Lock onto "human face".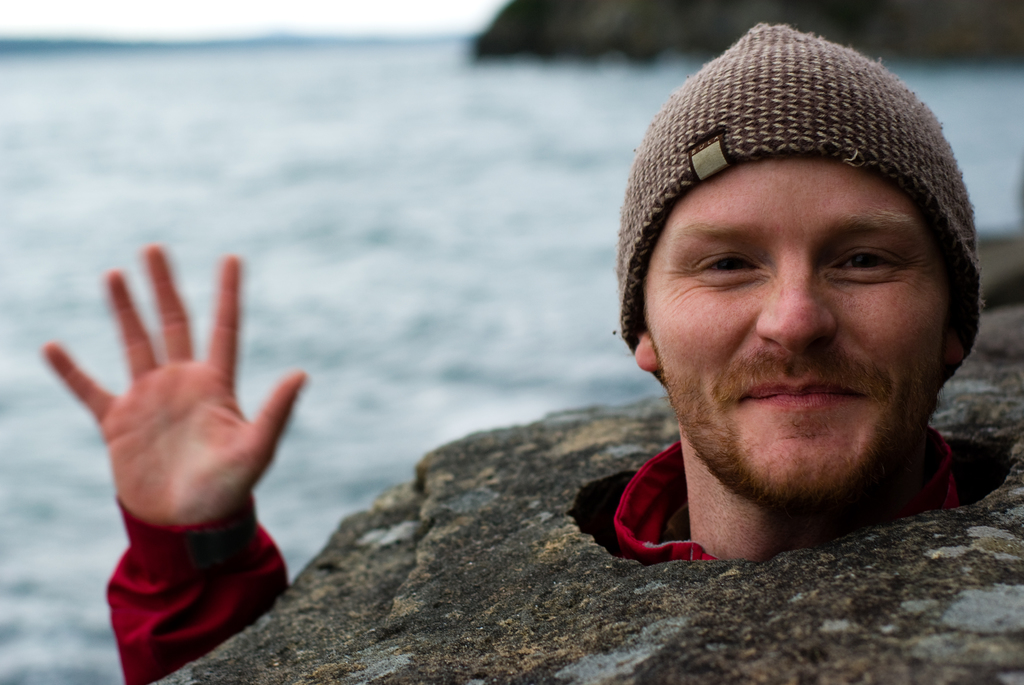
Locked: BBox(640, 105, 961, 503).
